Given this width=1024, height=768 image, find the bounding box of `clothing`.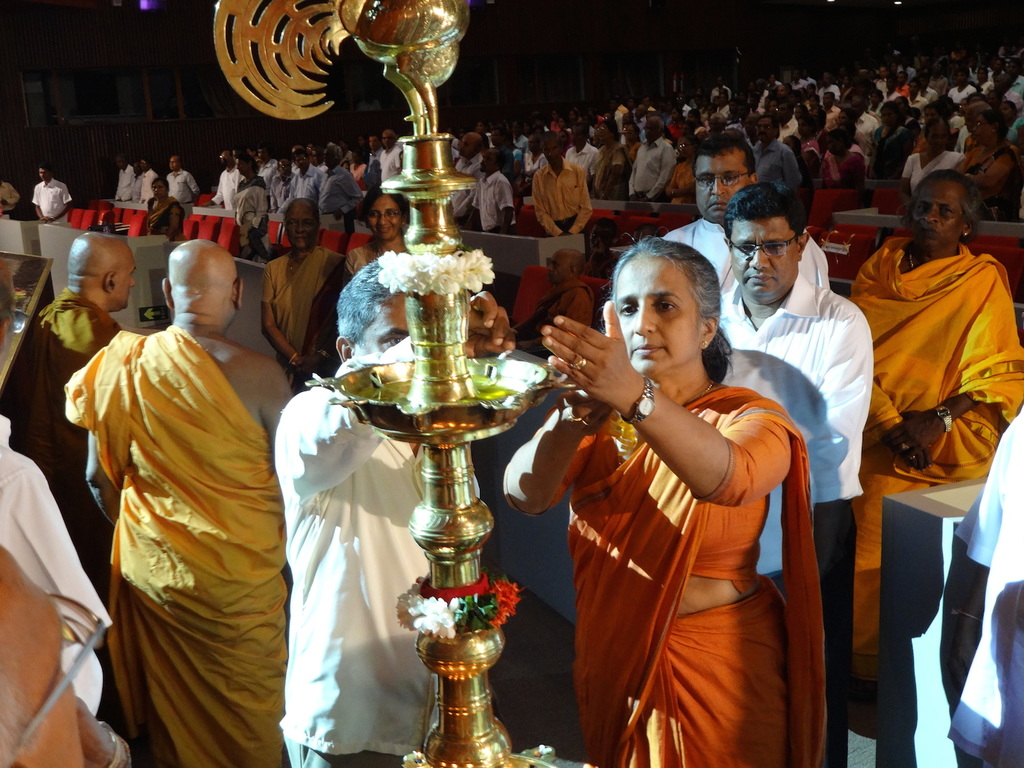
rect(1000, 86, 1023, 109).
